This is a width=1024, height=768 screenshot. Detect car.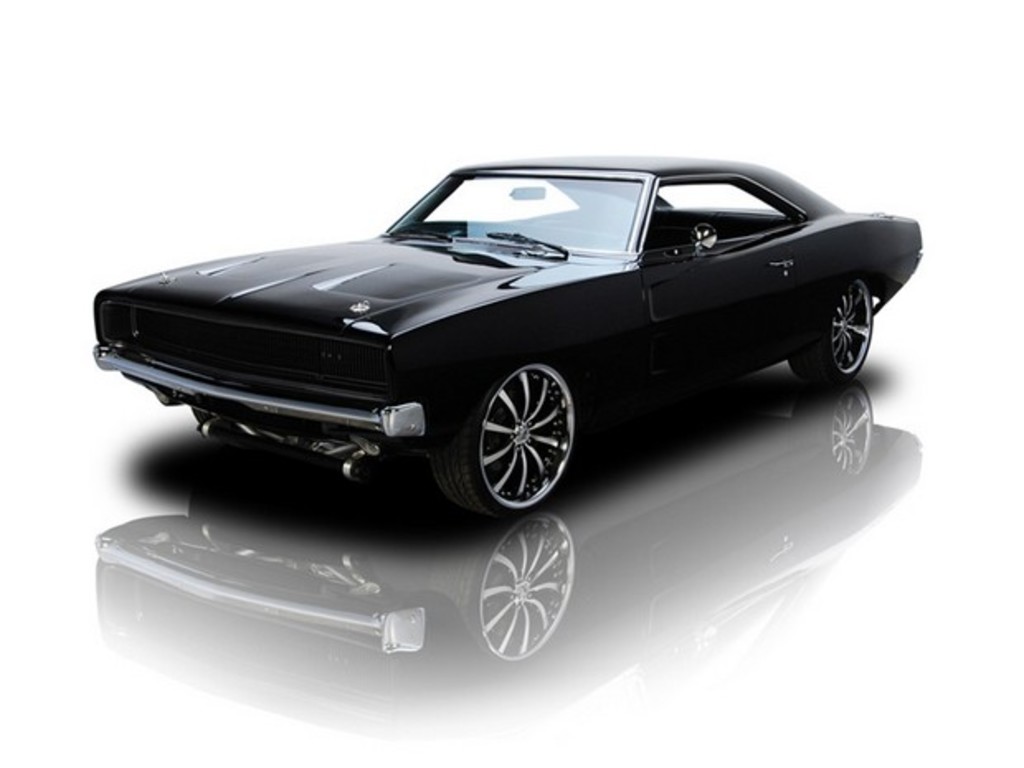
36, 132, 923, 548.
